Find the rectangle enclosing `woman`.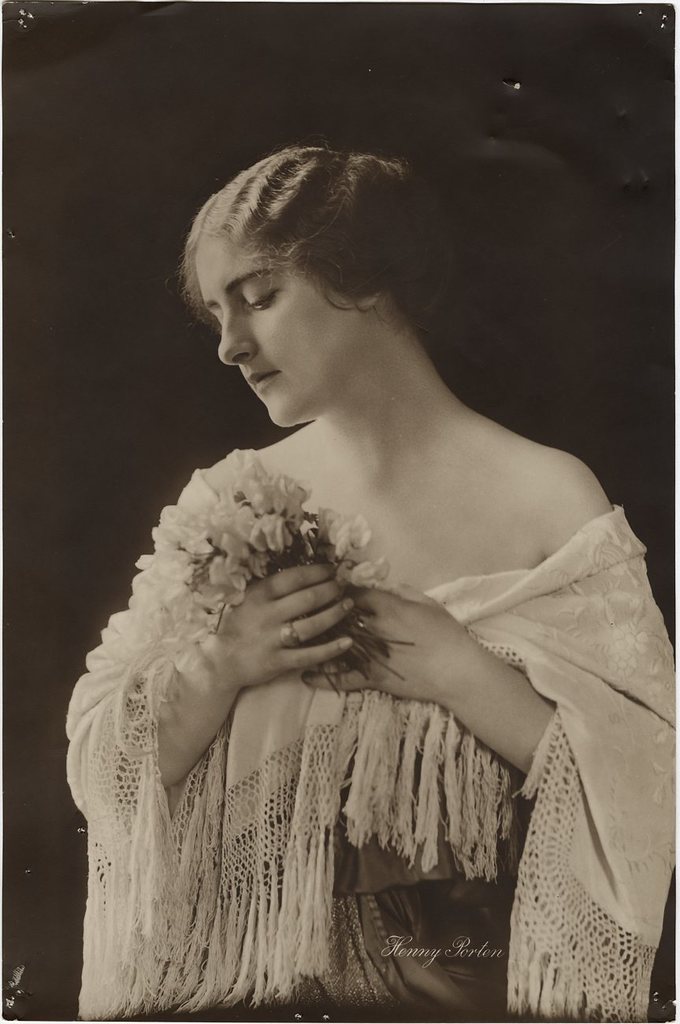
<bbox>72, 113, 663, 1007</bbox>.
